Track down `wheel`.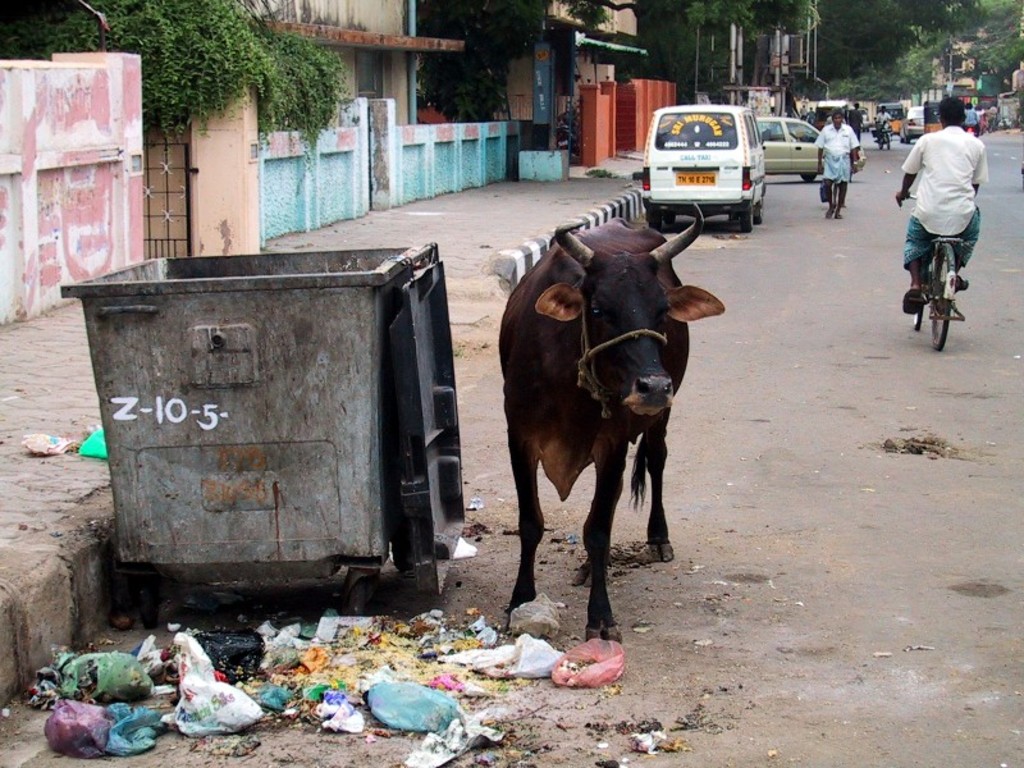
Tracked to [932, 250, 950, 348].
